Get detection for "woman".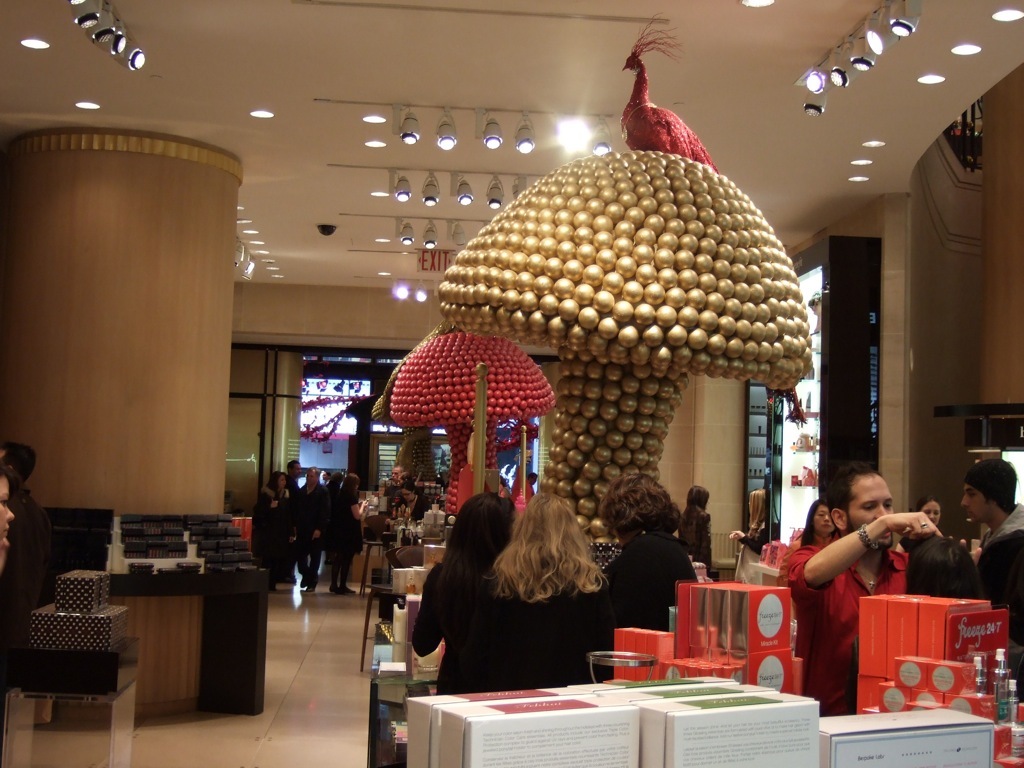
Detection: detection(391, 481, 430, 523).
